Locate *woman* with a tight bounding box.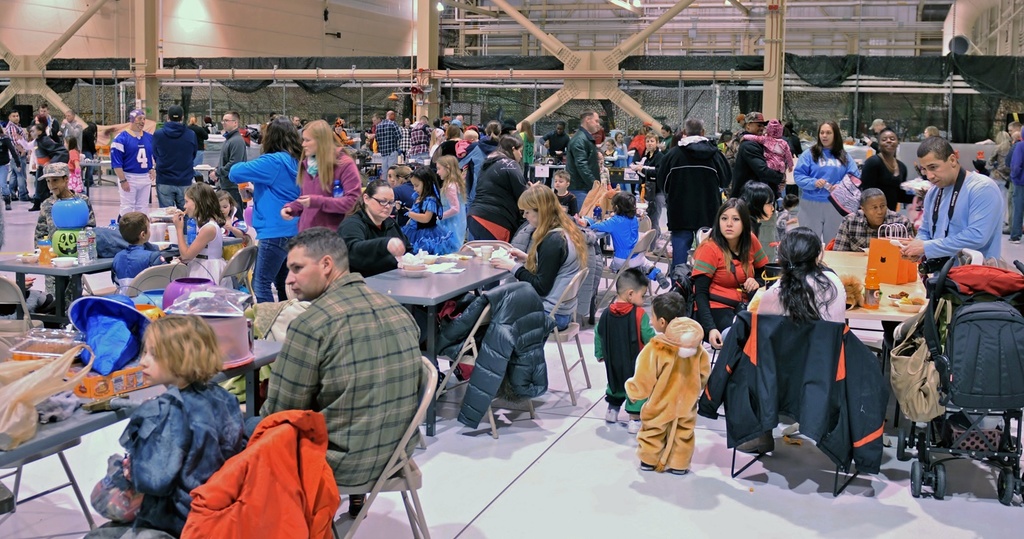
rect(225, 114, 302, 302).
